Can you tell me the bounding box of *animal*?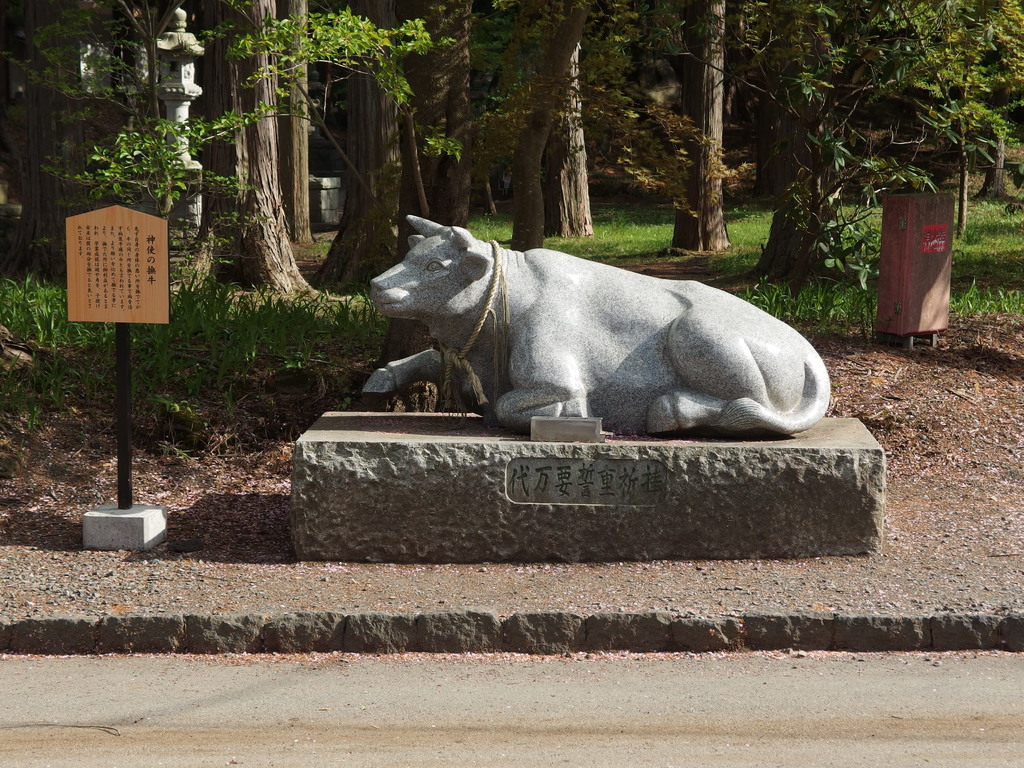
x1=356 y1=209 x2=837 y2=441.
